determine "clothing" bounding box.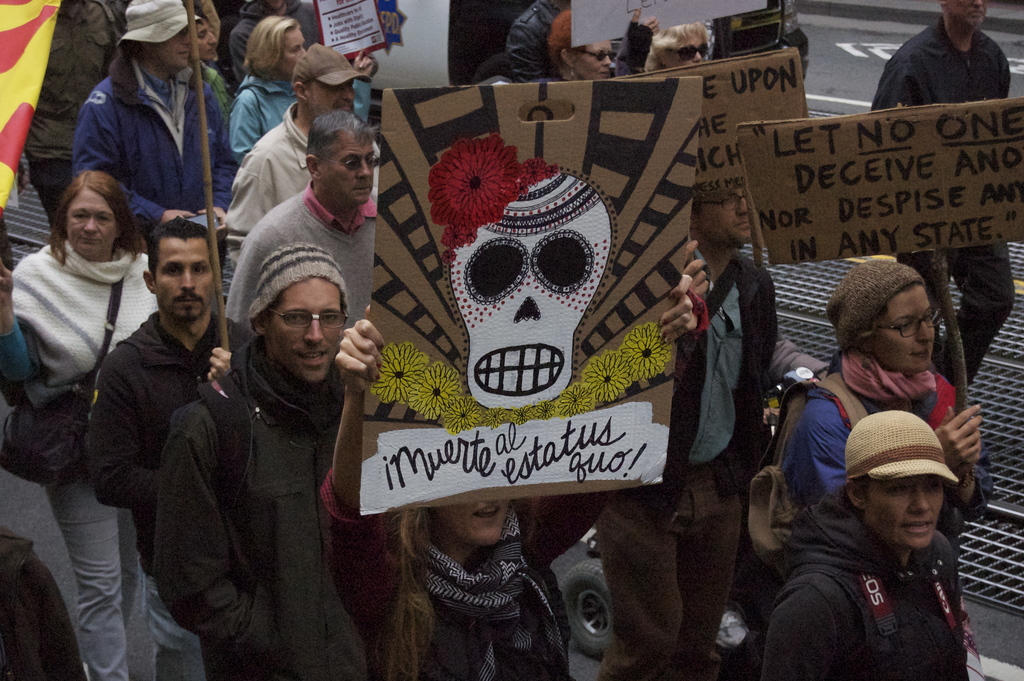
Determined: <bbox>861, 8, 1023, 393</bbox>.
